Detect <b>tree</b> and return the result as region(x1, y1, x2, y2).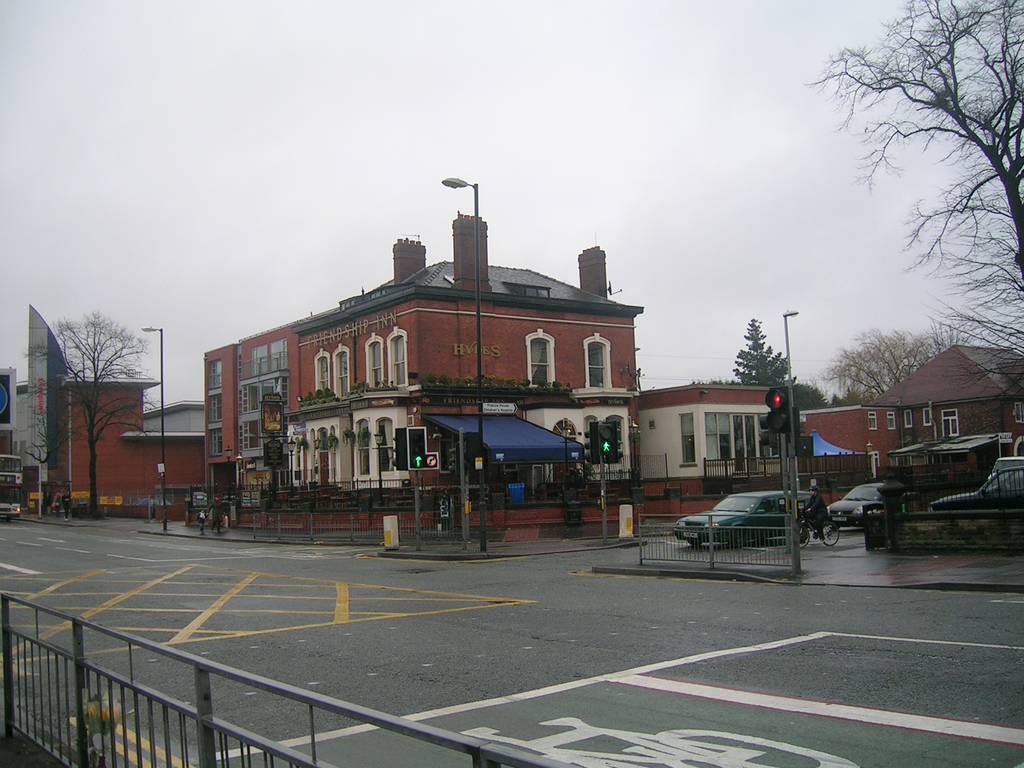
region(819, 321, 951, 405).
